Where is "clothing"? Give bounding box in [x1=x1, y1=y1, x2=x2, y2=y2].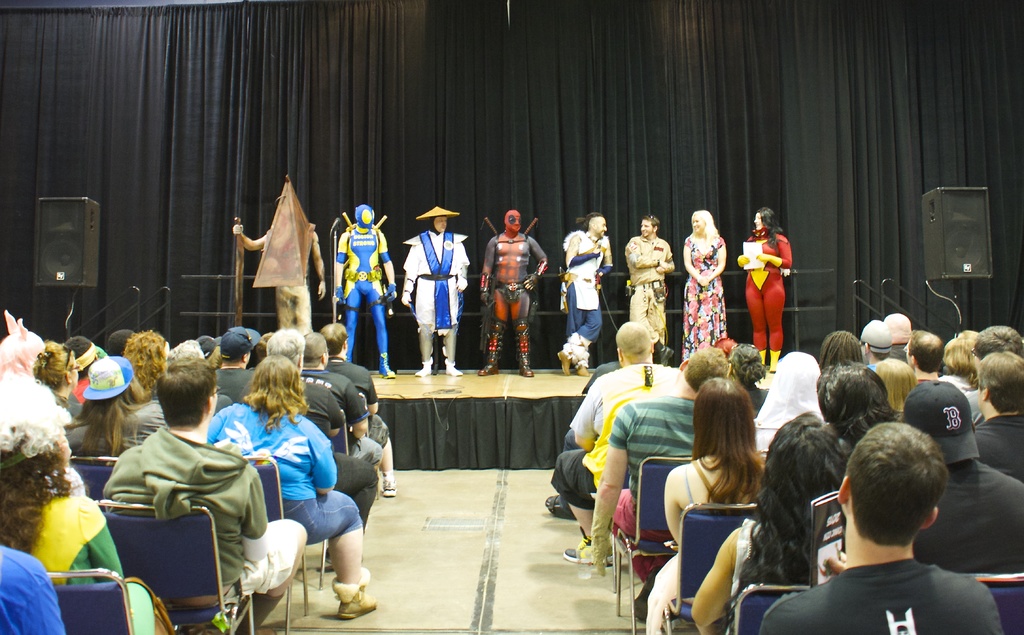
[x1=974, y1=403, x2=1023, y2=474].
